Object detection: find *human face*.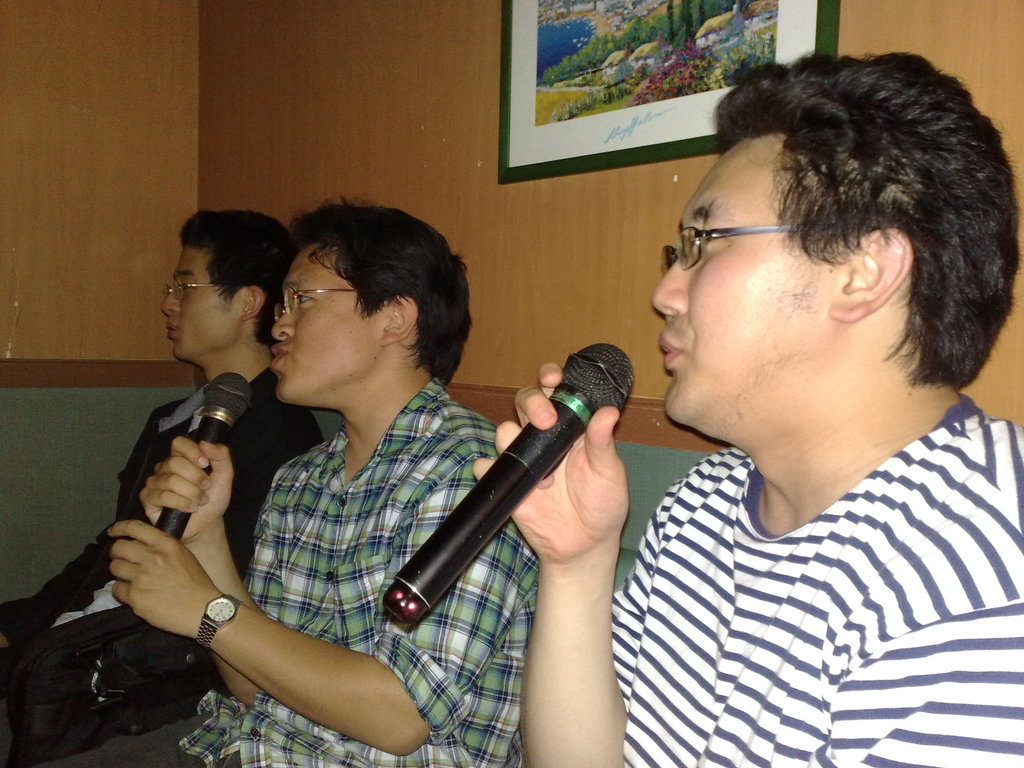
x1=158, y1=254, x2=237, y2=363.
